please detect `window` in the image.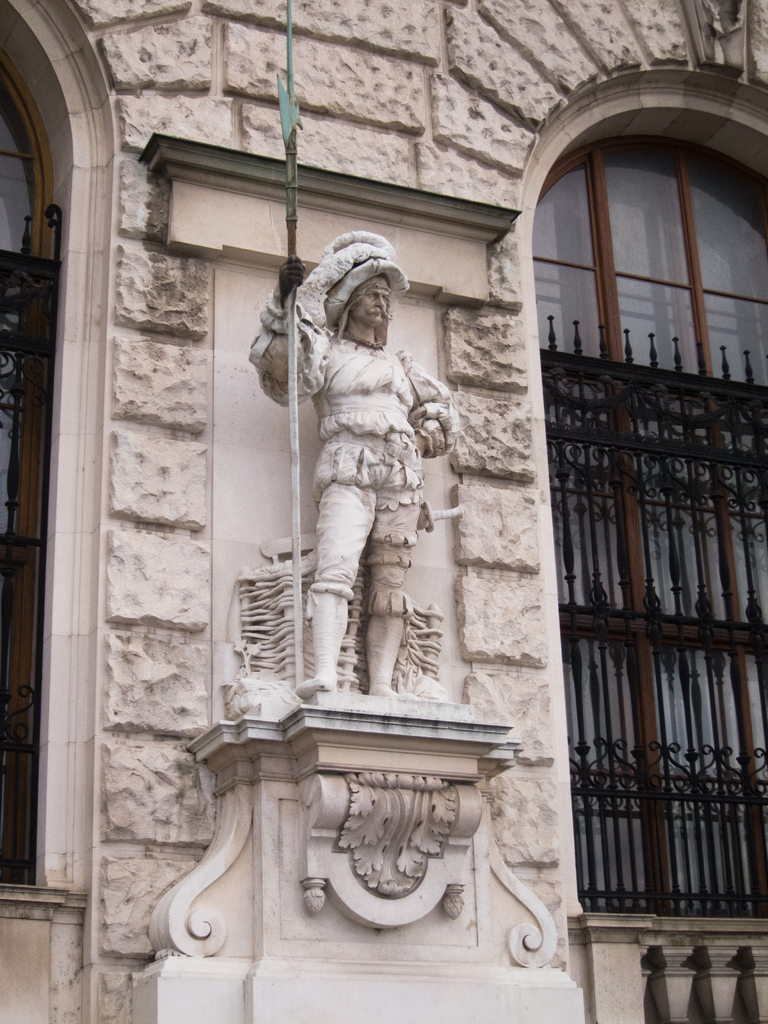
bbox(550, 56, 752, 870).
